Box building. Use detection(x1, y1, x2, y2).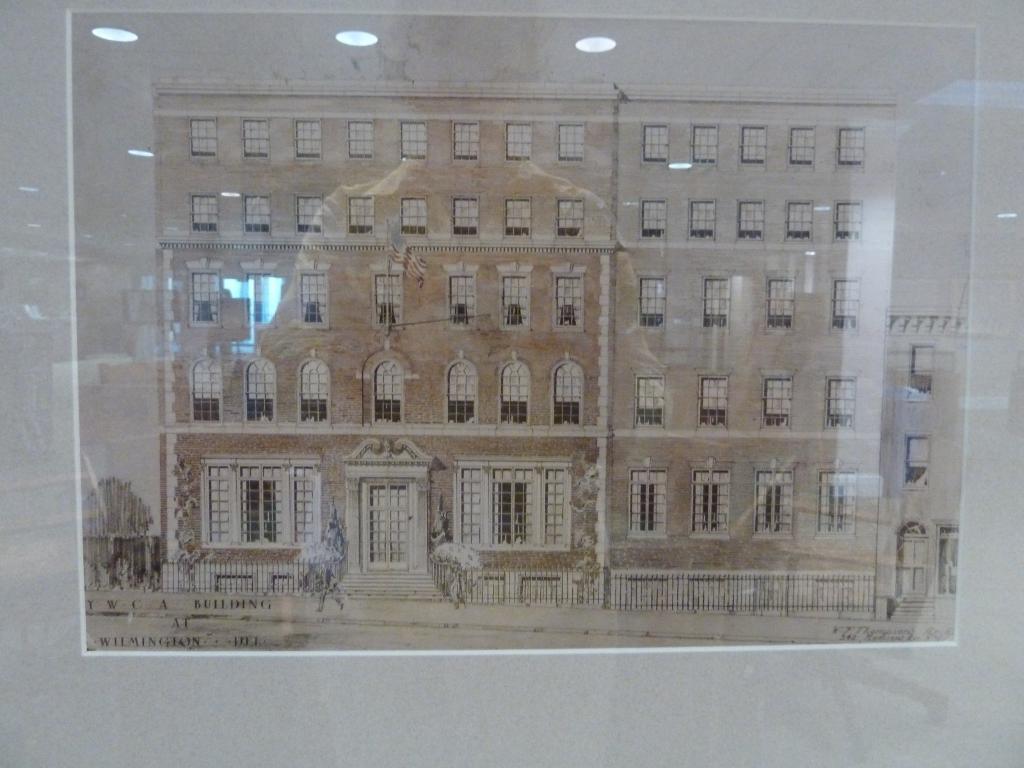
detection(153, 74, 895, 621).
